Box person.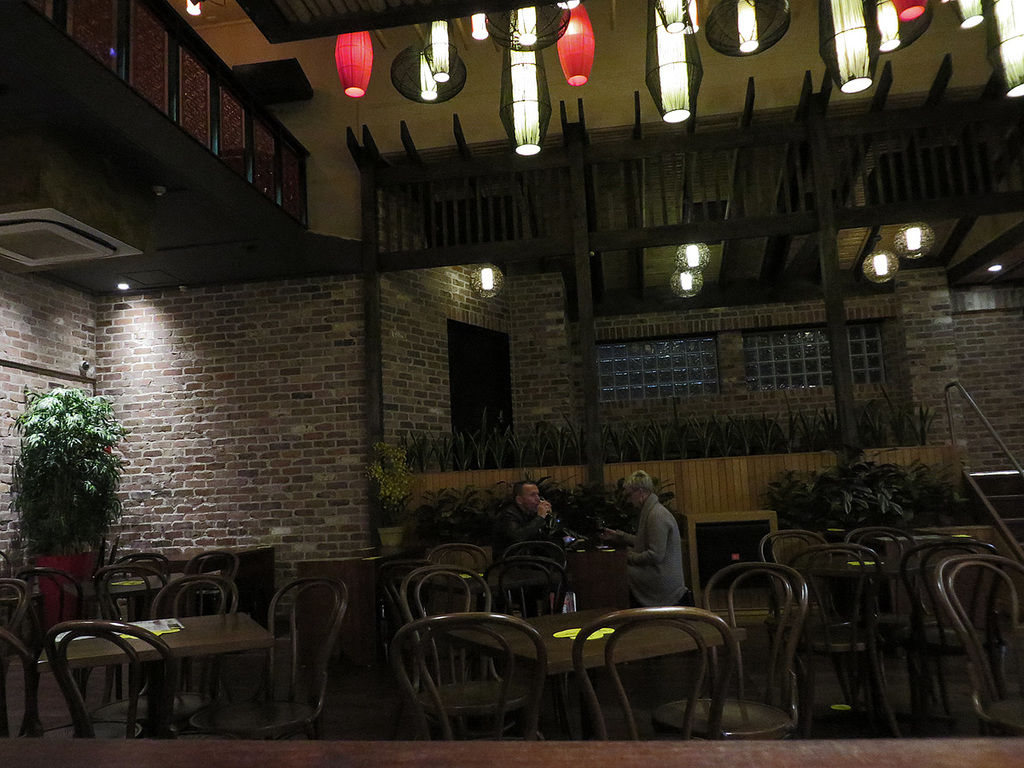
[x1=596, y1=474, x2=693, y2=599].
